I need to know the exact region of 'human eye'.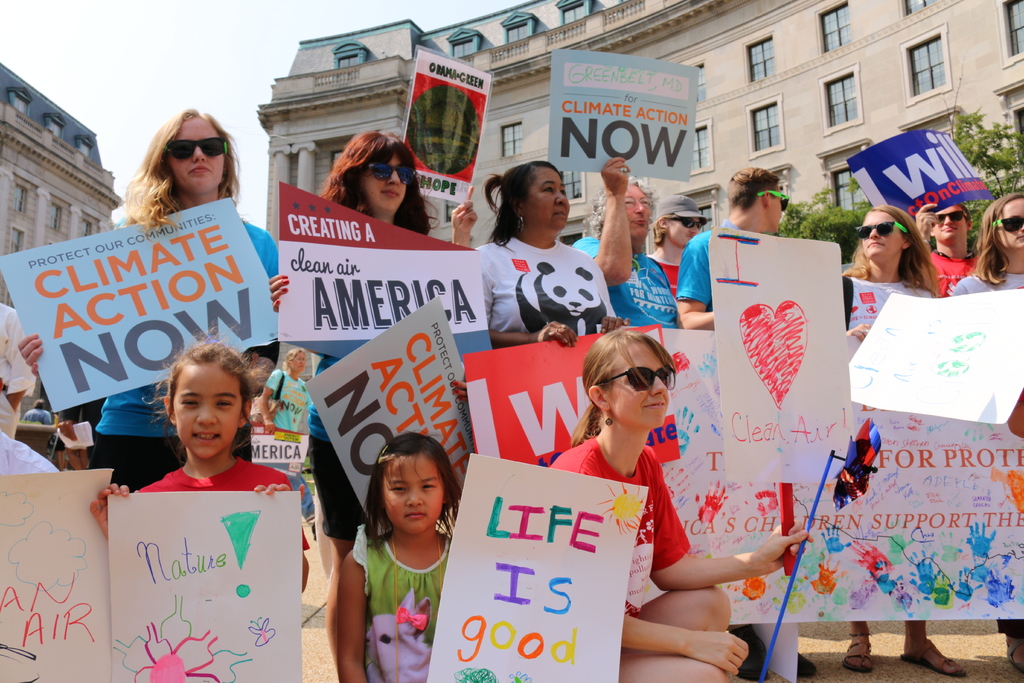
Region: l=388, t=484, r=408, b=494.
